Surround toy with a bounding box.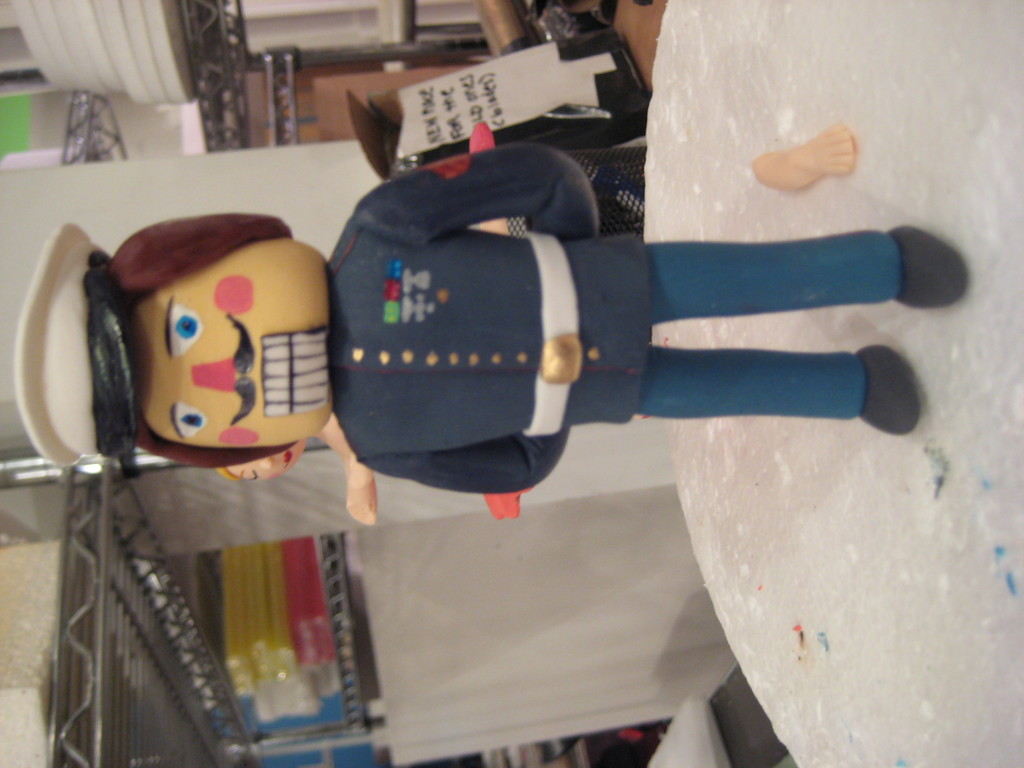
Rect(6, 119, 971, 549).
